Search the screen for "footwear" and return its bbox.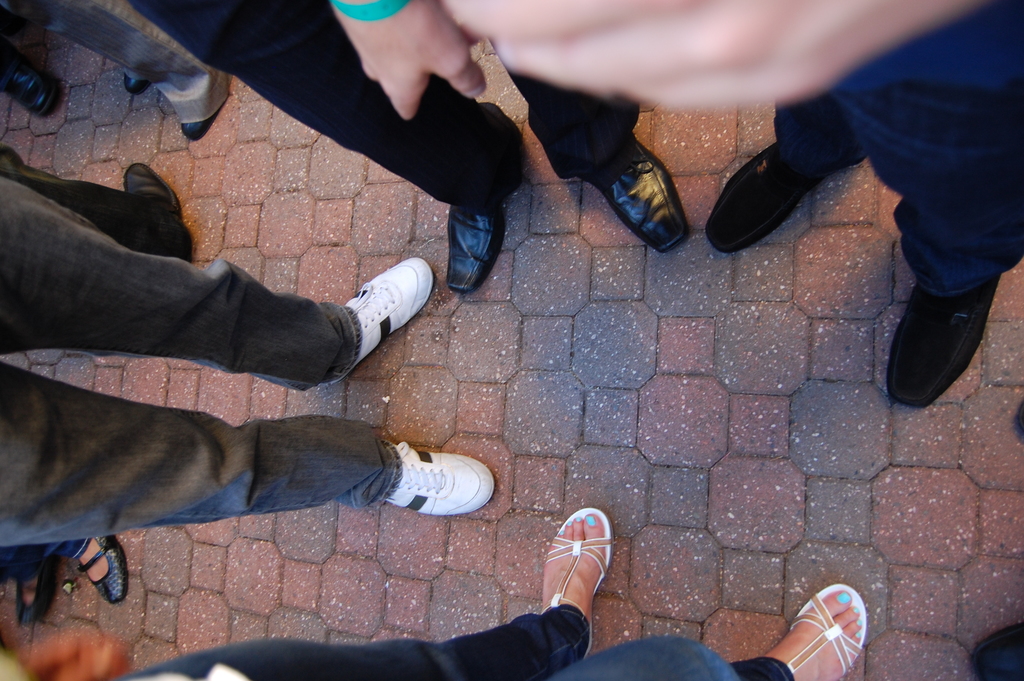
Found: crop(185, 110, 220, 140).
